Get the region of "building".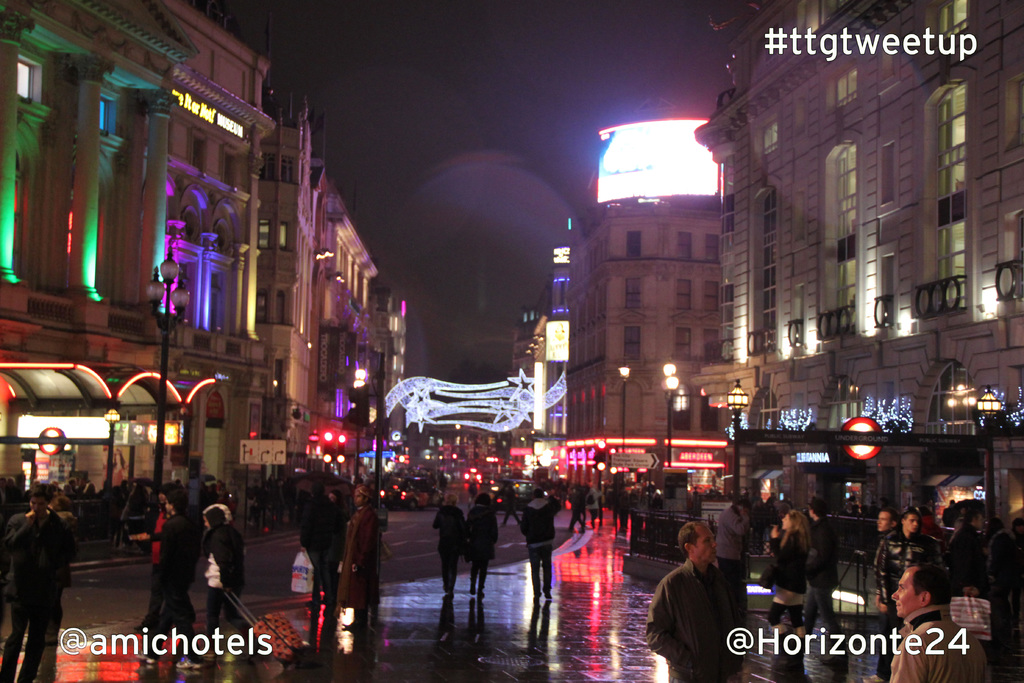
detection(690, 0, 1023, 568).
